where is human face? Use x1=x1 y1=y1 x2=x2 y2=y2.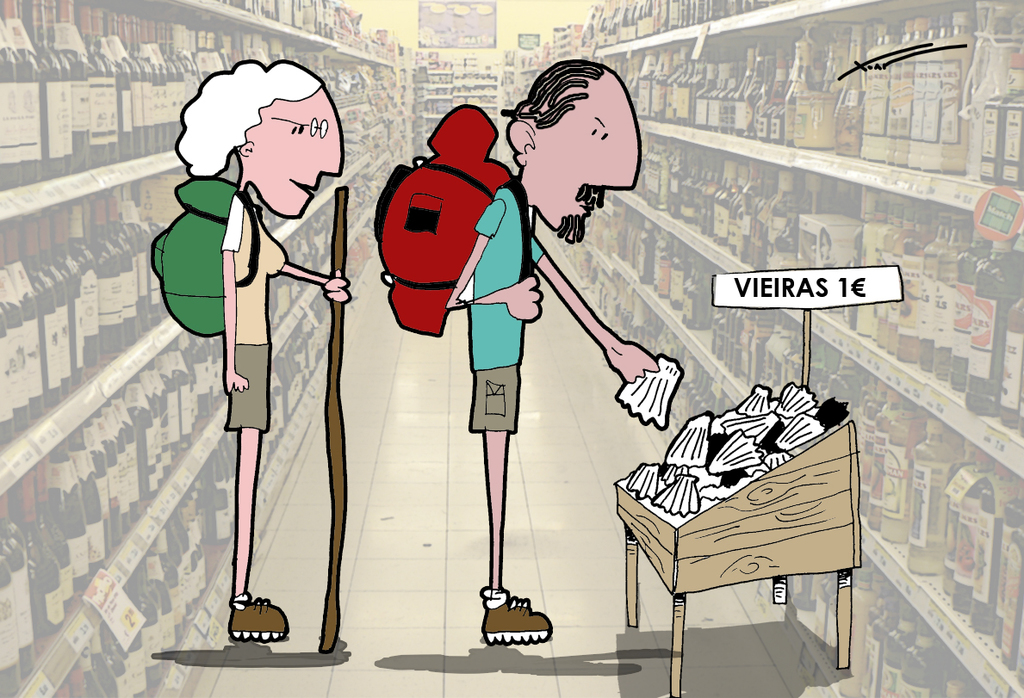
x1=525 y1=65 x2=638 y2=254.
